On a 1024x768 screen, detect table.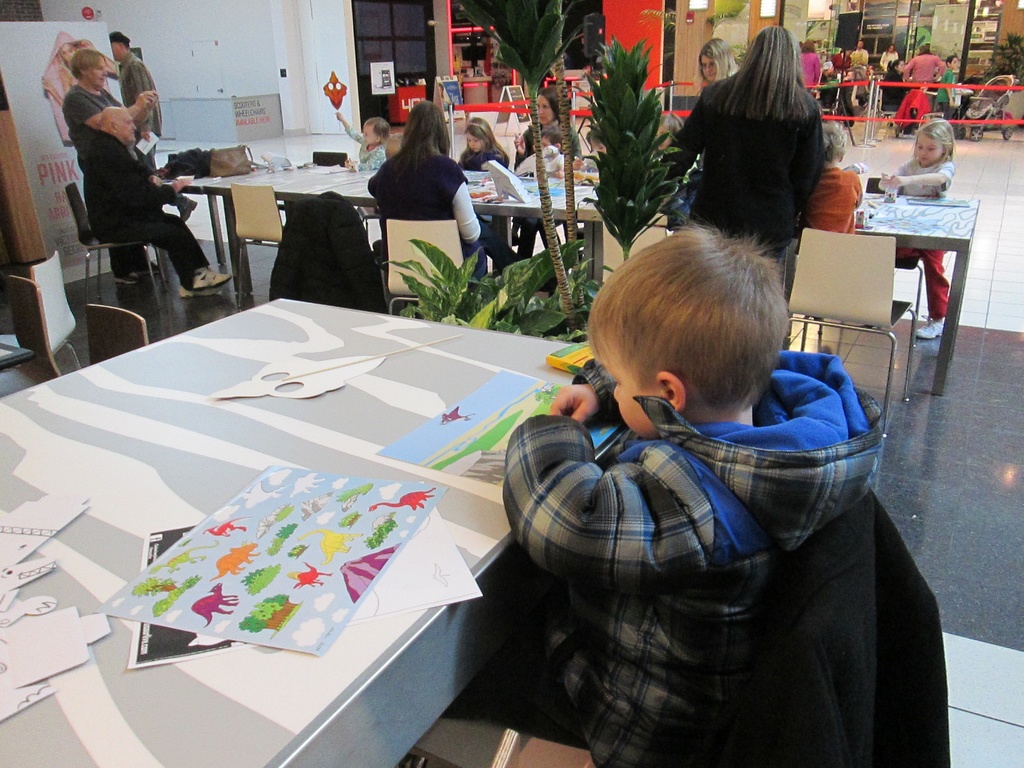
x1=168, y1=161, x2=975, y2=390.
